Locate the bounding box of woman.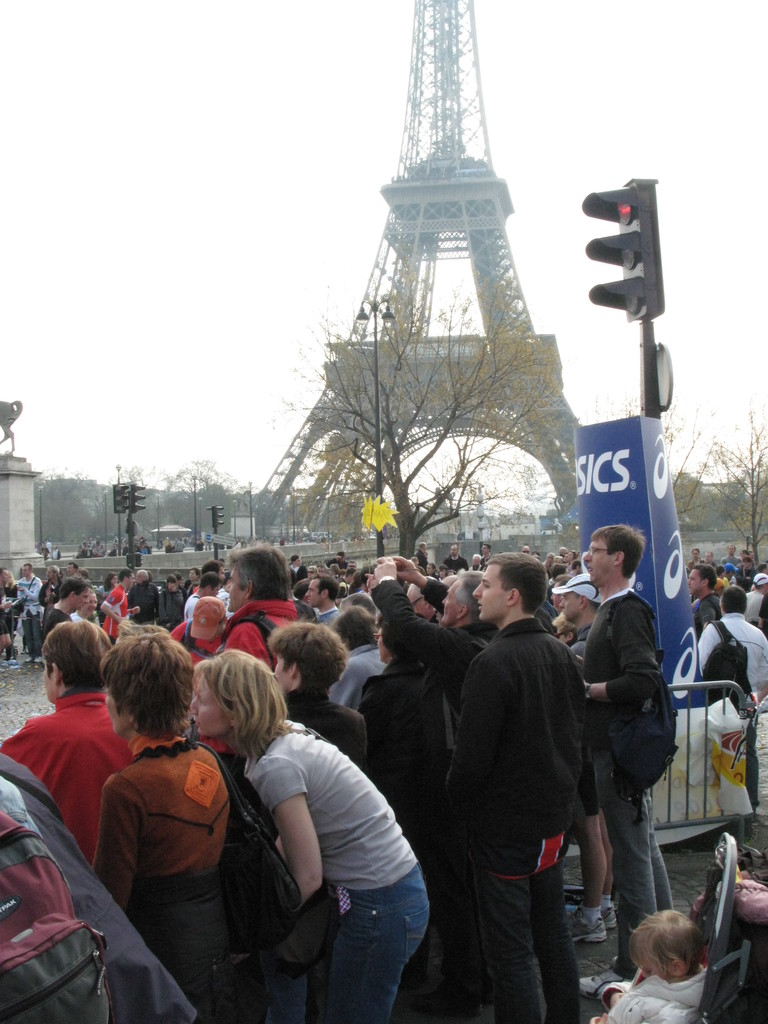
Bounding box: <bbox>564, 553, 572, 562</bbox>.
